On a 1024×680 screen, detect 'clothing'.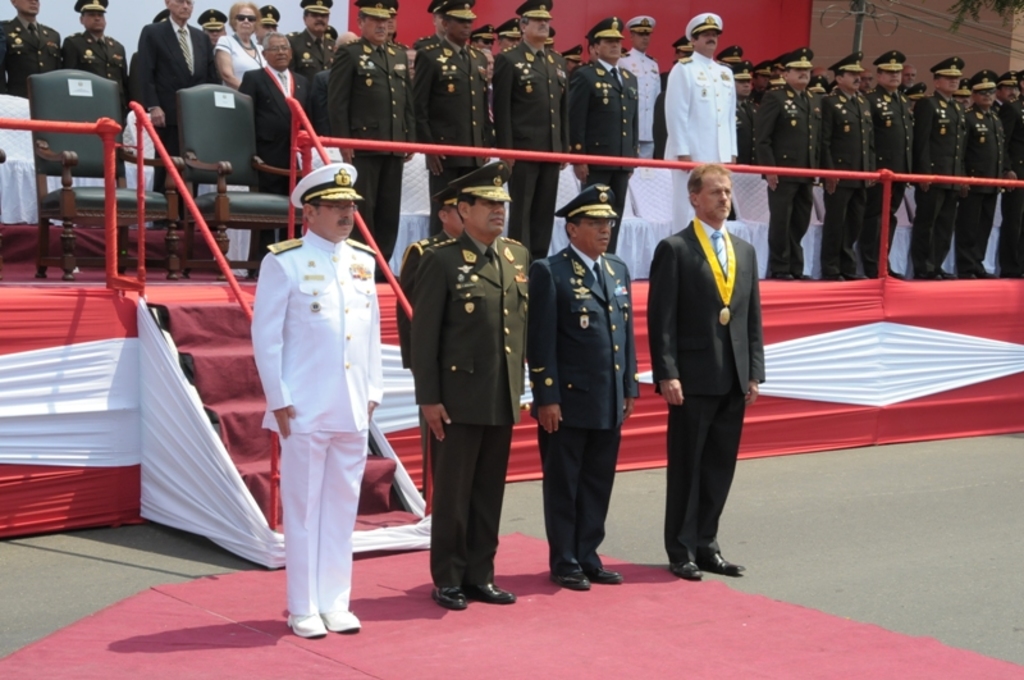
bbox(973, 83, 1001, 270).
